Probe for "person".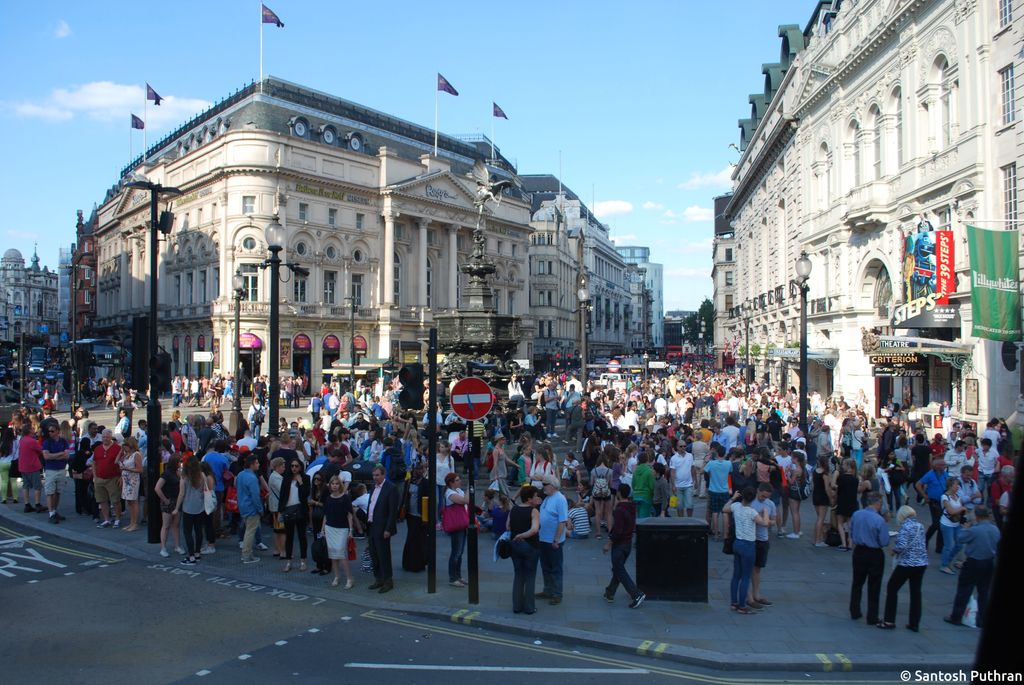
Probe result: (849,494,892,626).
